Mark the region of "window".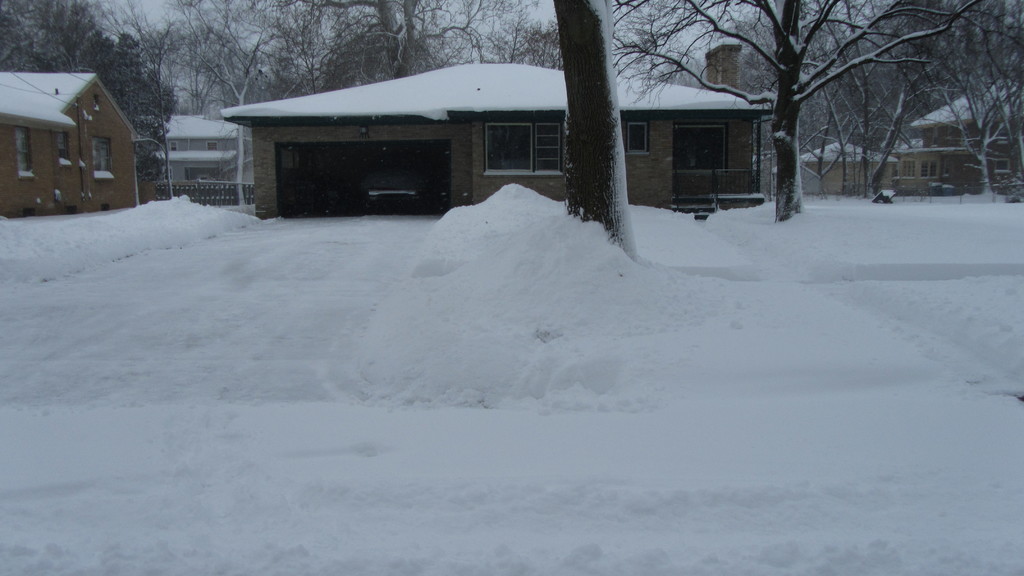
Region: box=[15, 127, 32, 174].
